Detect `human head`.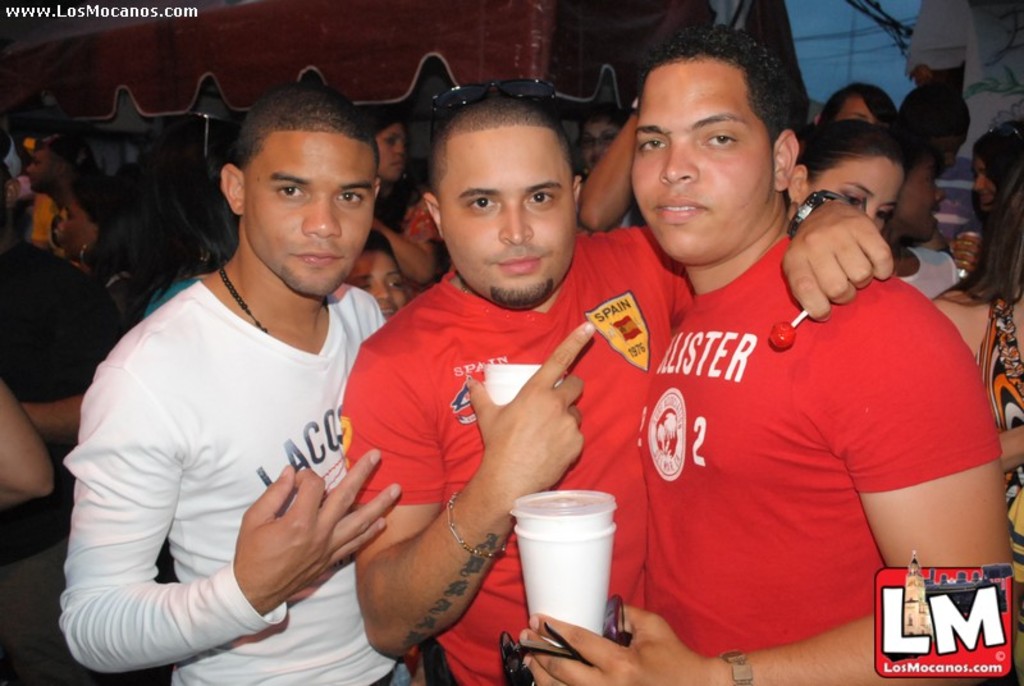
Detected at <bbox>803, 123, 910, 232</bbox>.
